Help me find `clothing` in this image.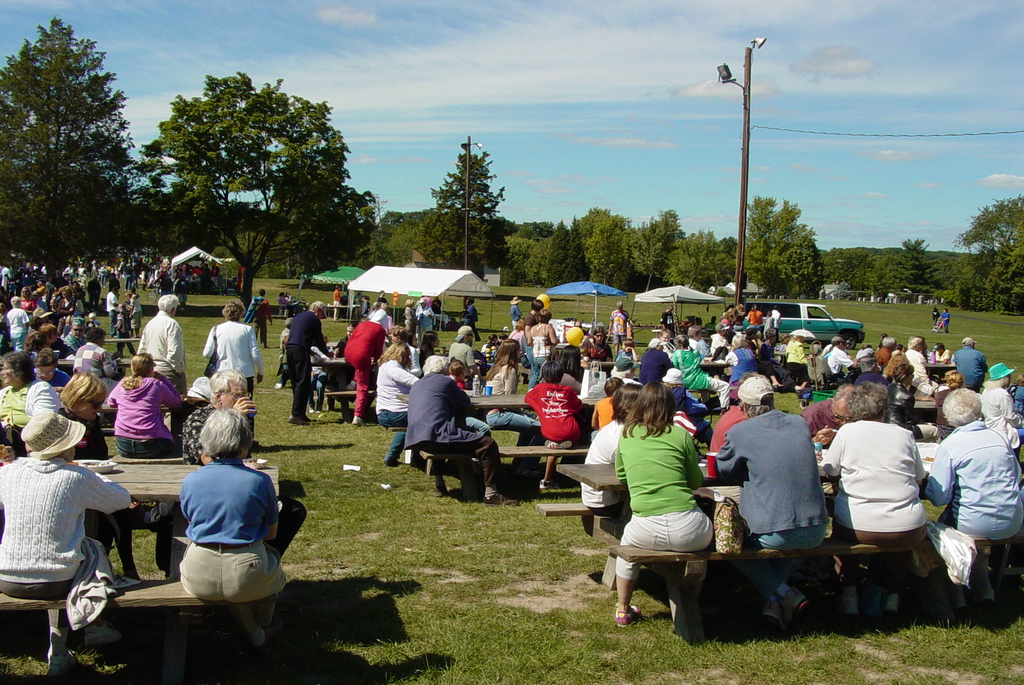
Found it: select_region(887, 376, 941, 445).
